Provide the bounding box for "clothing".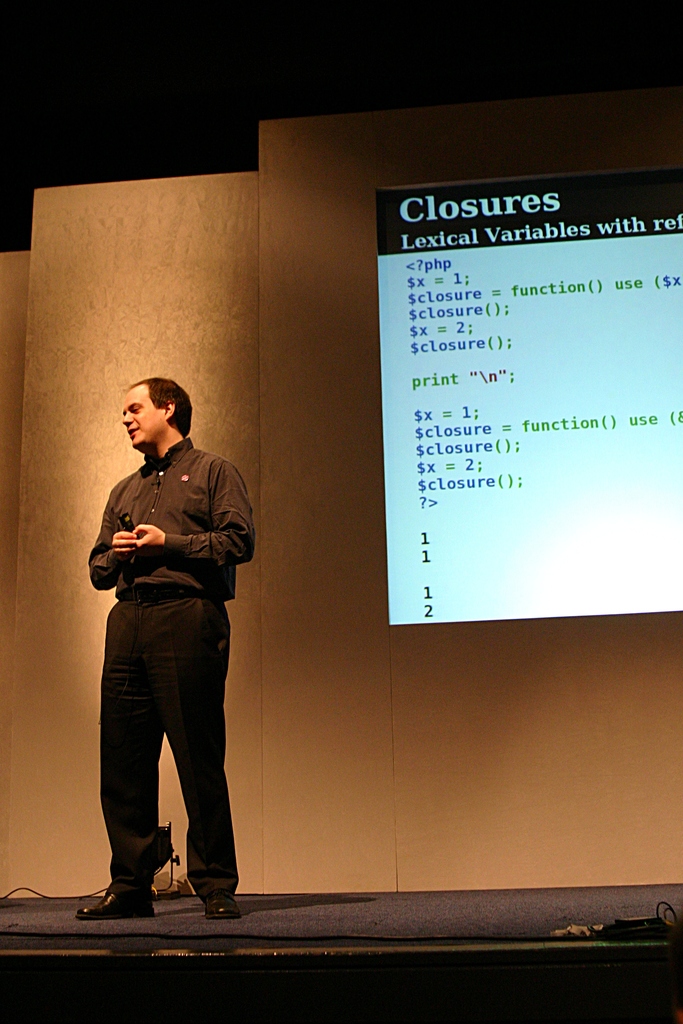
x1=76, y1=401, x2=256, y2=895.
